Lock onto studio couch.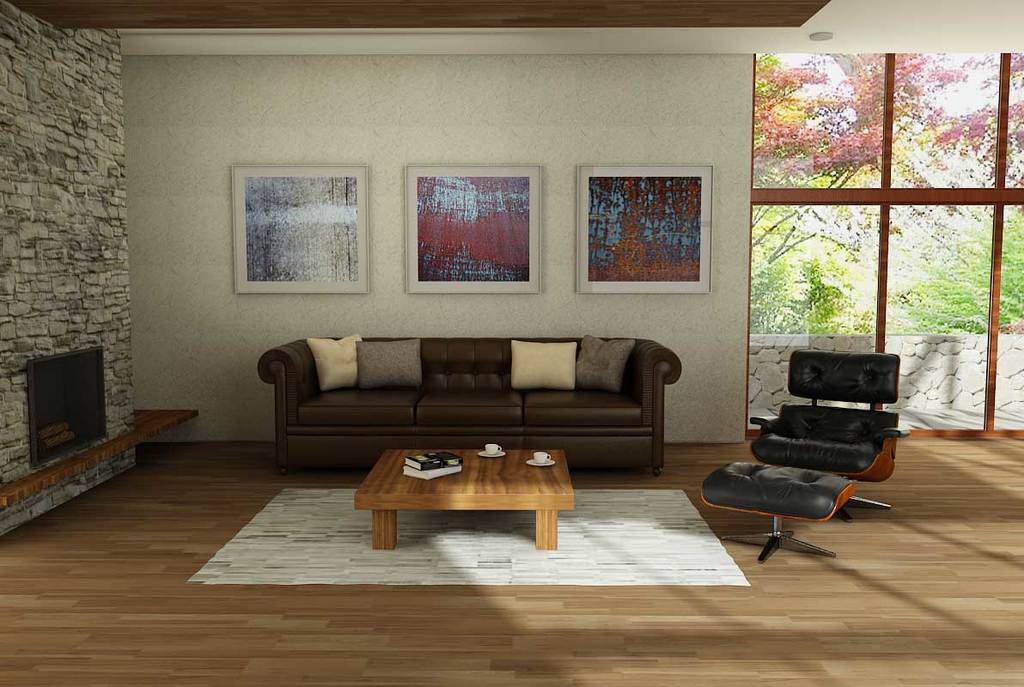
Locked: pyautogui.locateOnScreen(254, 329, 681, 477).
